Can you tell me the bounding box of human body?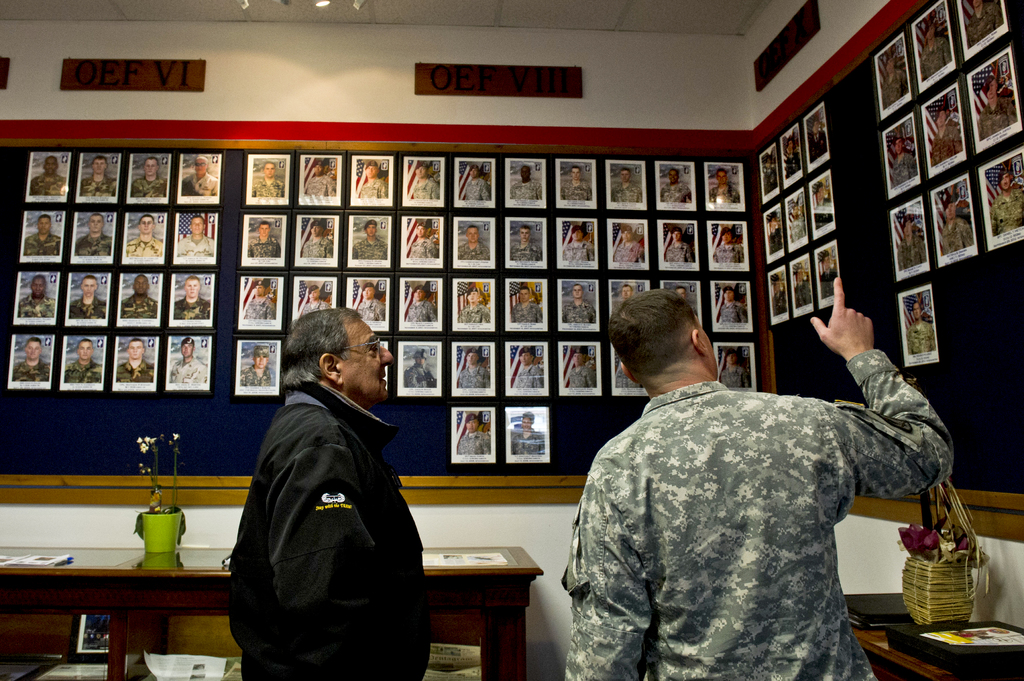
[458, 301, 491, 324].
